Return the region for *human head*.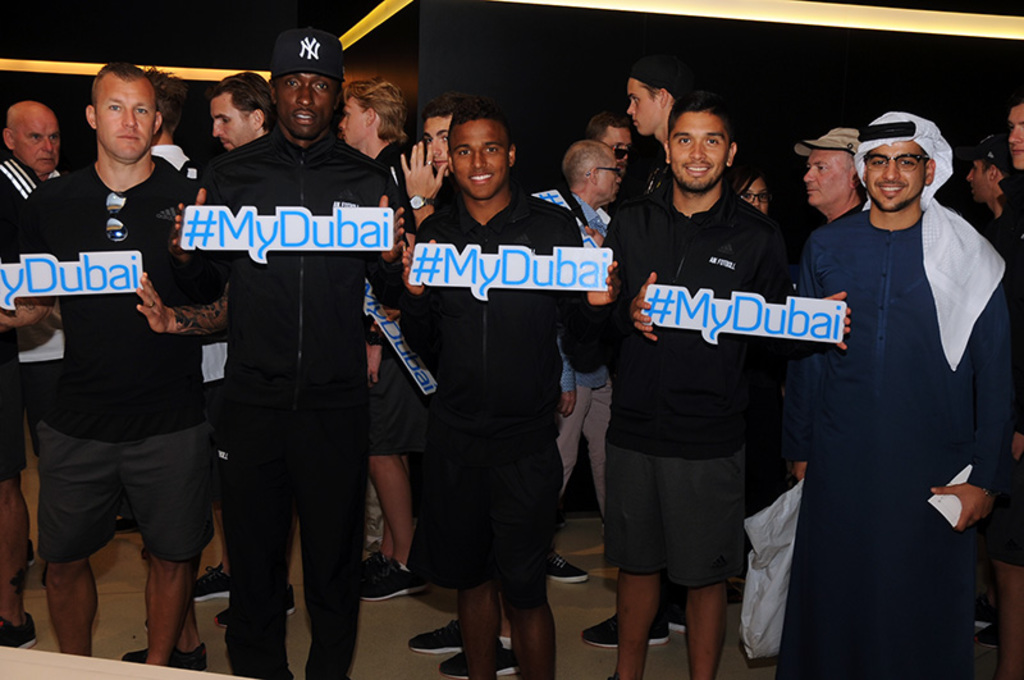
box(448, 96, 518, 200).
